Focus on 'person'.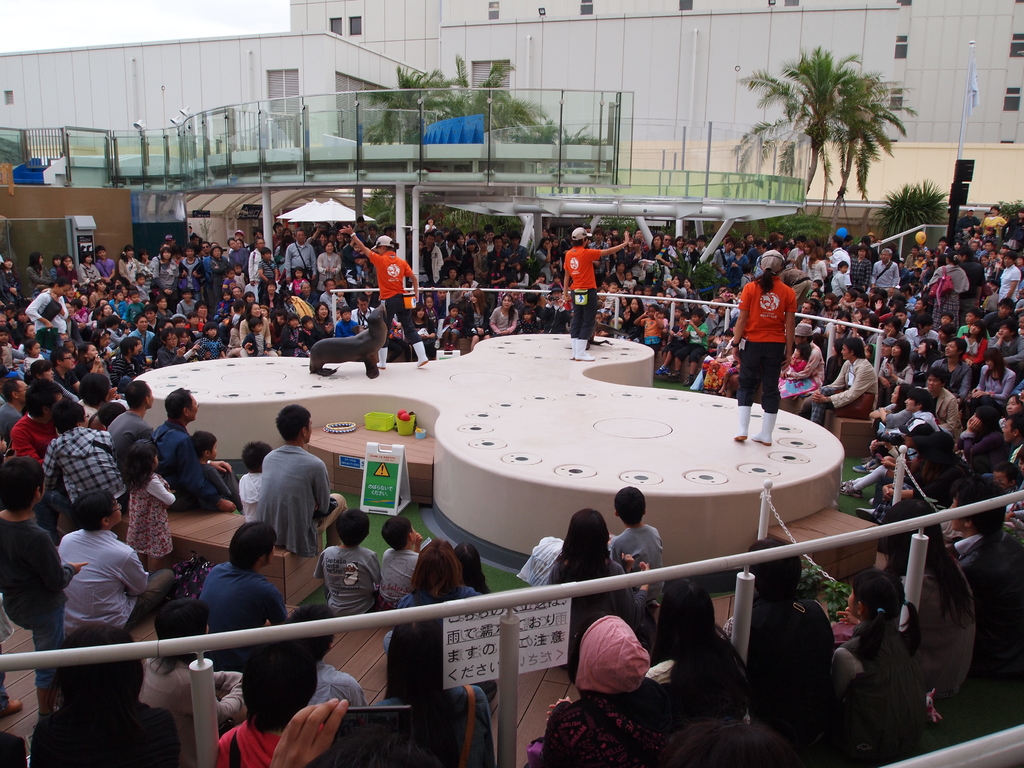
Focused at <region>748, 234, 751, 242</region>.
